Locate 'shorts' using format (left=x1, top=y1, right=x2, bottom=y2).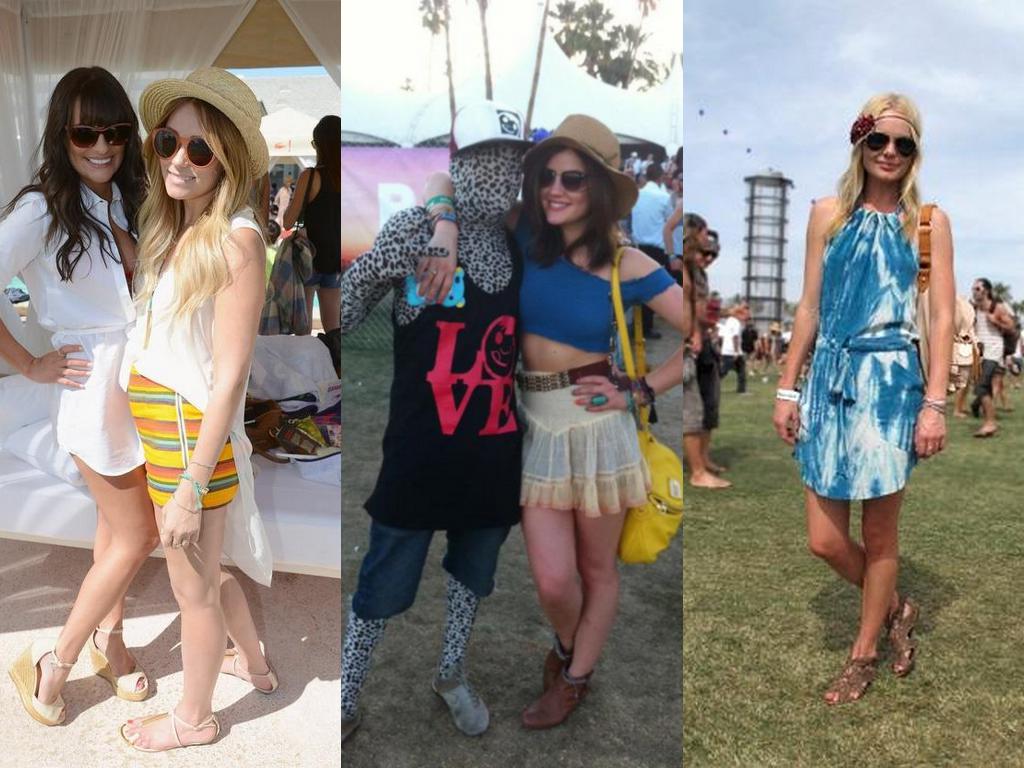
(left=351, top=519, right=513, bottom=622).
